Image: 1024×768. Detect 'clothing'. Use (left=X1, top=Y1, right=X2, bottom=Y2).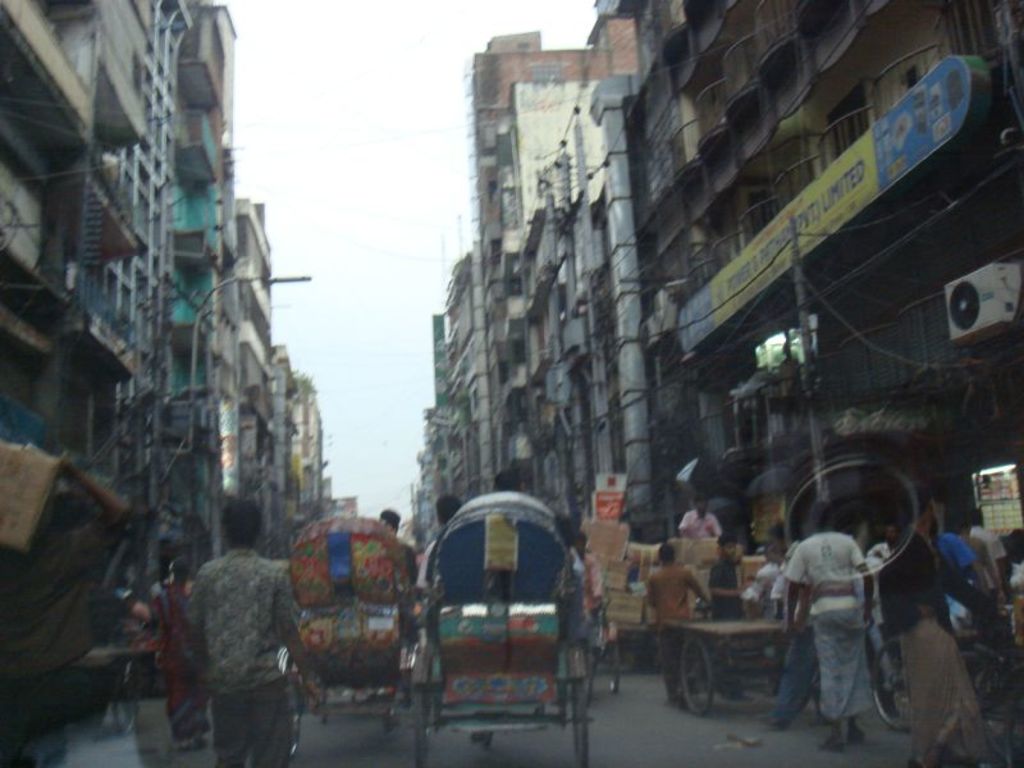
(left=708, top=553, right=749, bottom=623).
